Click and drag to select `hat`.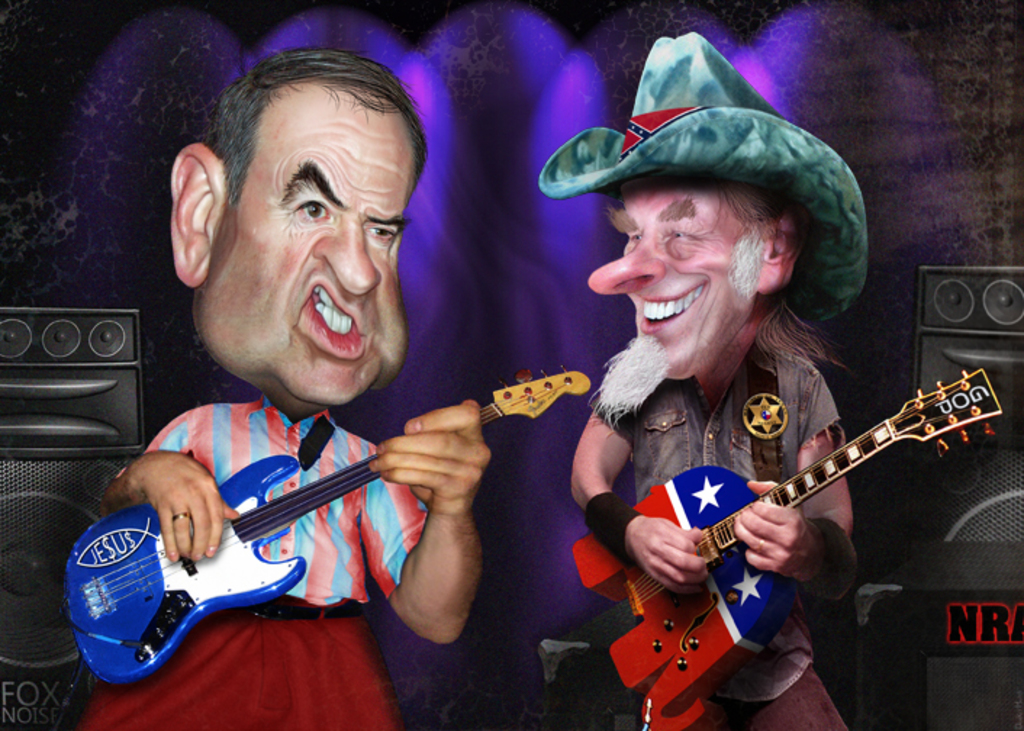
Selection: x1=538, y1=32, x2=869, y2=326.
